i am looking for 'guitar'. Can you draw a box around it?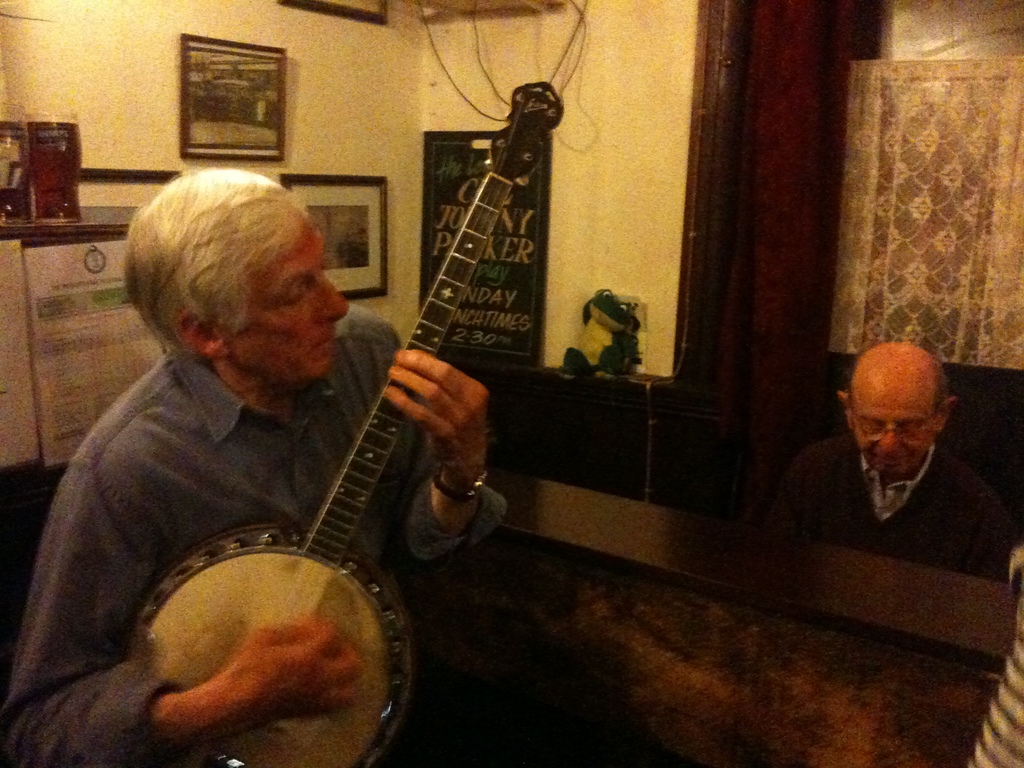
Sure, the bounding box is [114,76,573,767].
